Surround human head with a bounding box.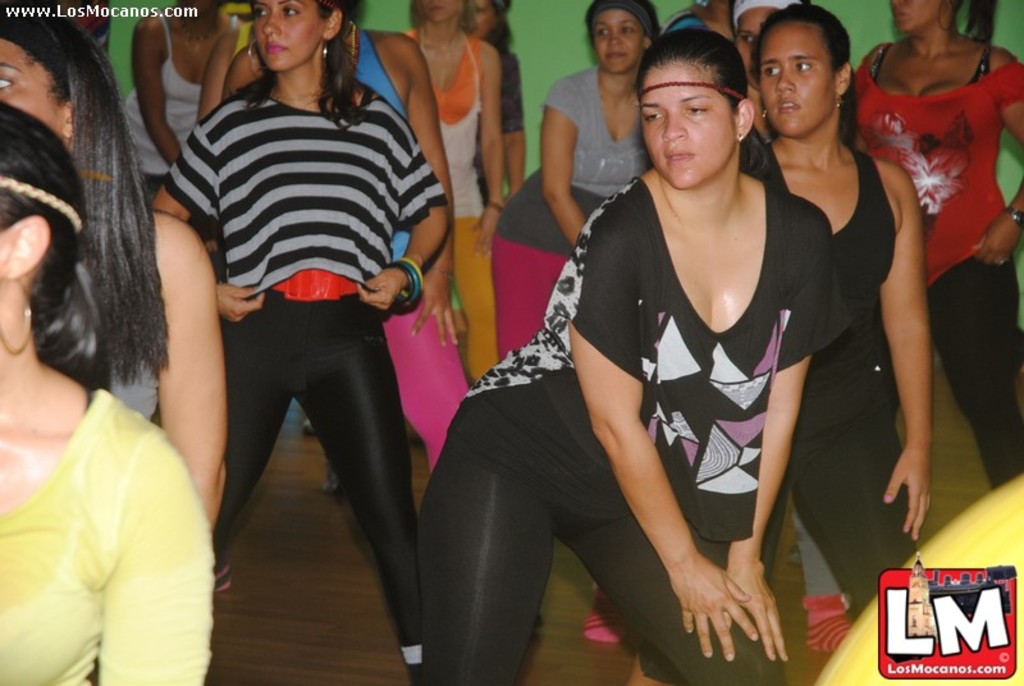
<bbox>411, 0, 463, 22</bbox>.
